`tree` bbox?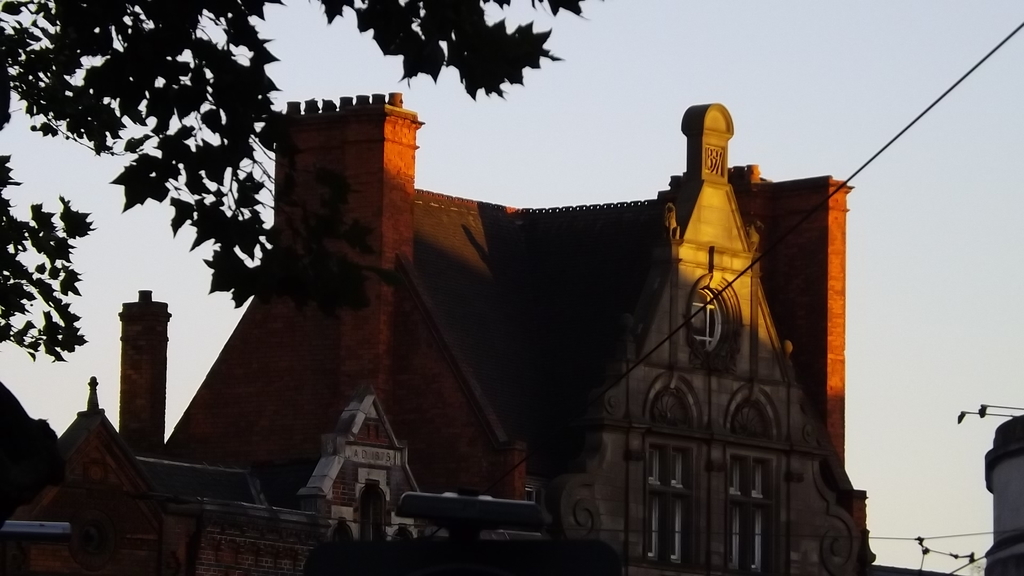
{"x1": 0, "y1": 0, "x2": 609, "y2": 364}
